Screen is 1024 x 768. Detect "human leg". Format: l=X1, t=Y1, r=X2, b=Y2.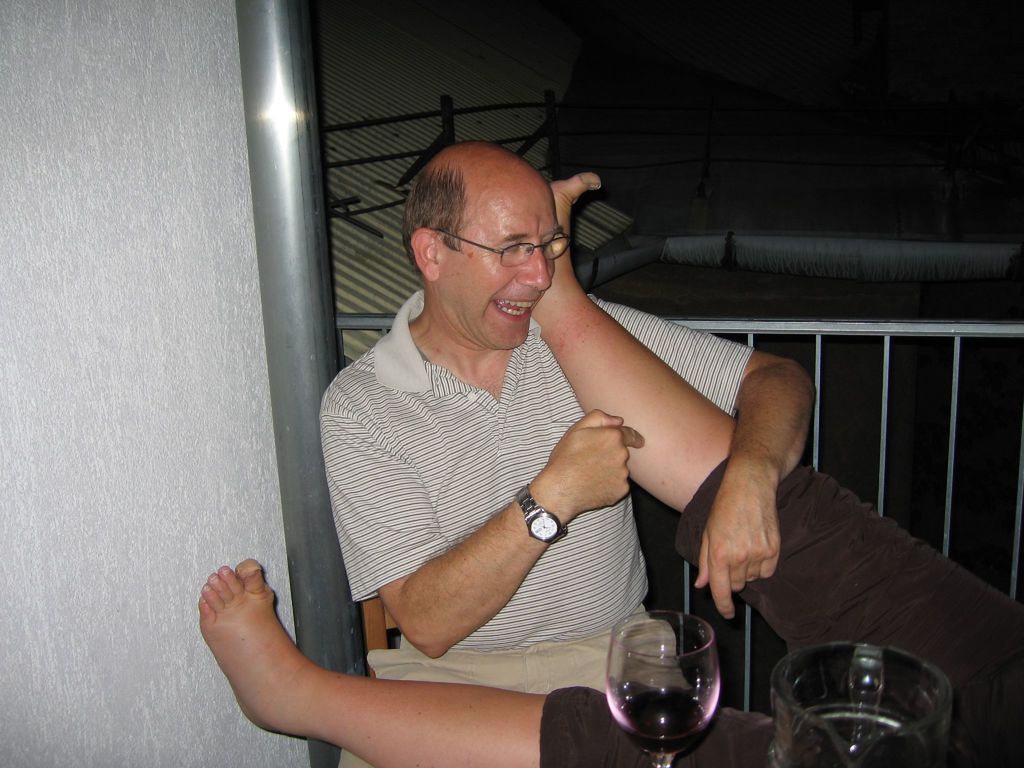
l=525, t=176, r=1023, b=762.
